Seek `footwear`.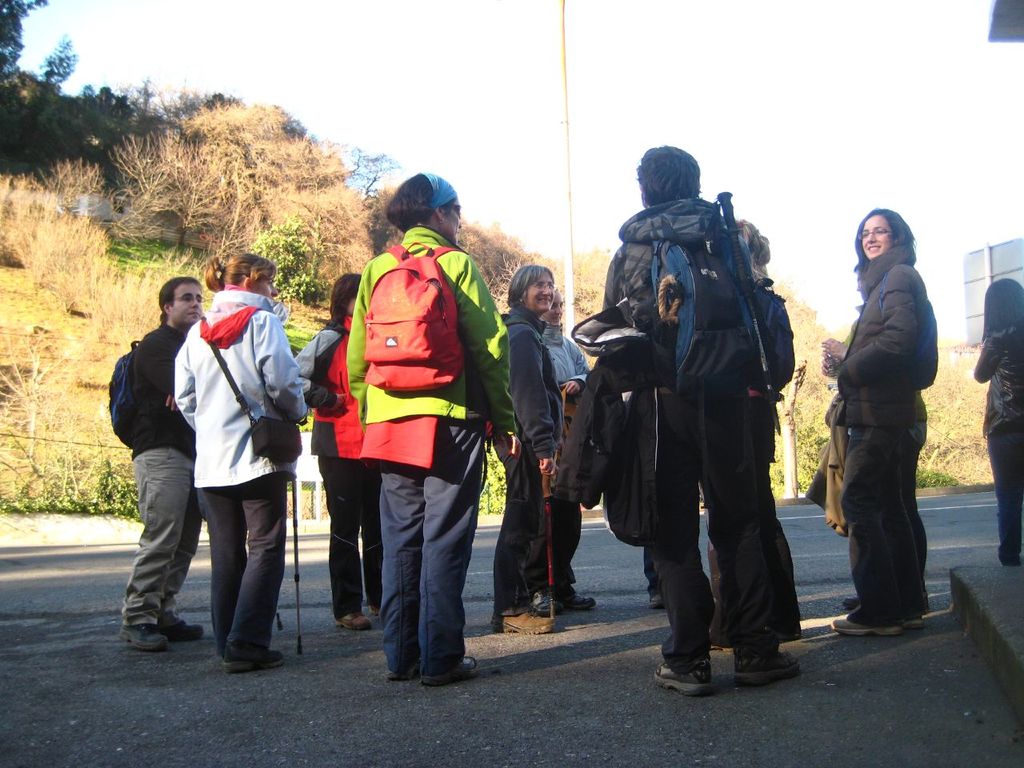
<bbox>495, 602, 558, 640</bbox>.
